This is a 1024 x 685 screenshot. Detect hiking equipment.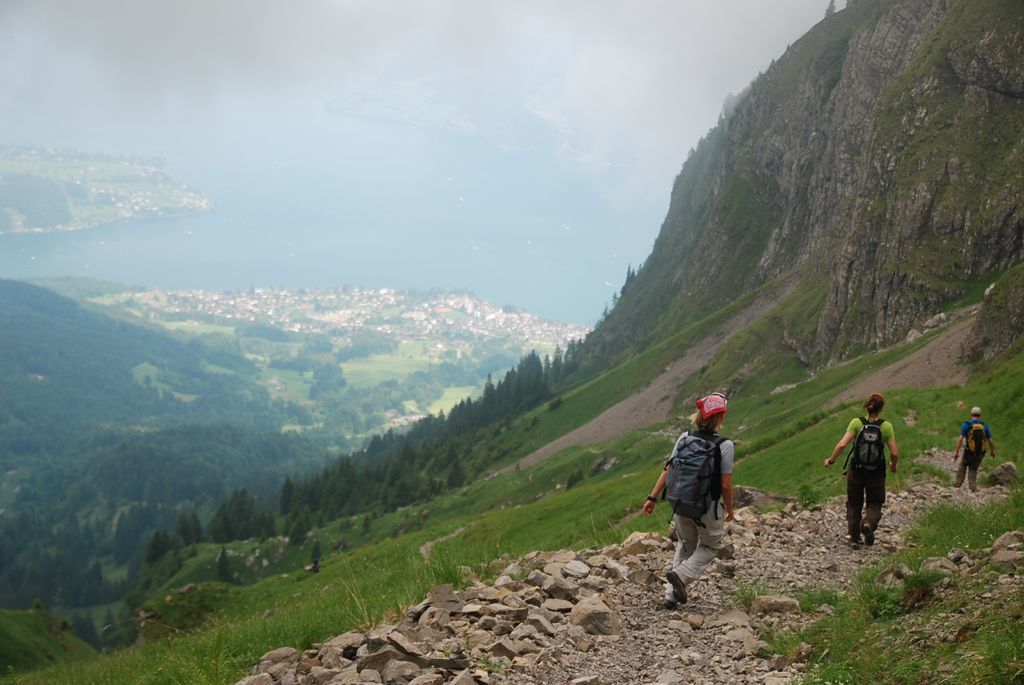
[left=962, top=418, right=989, bottom=459].
